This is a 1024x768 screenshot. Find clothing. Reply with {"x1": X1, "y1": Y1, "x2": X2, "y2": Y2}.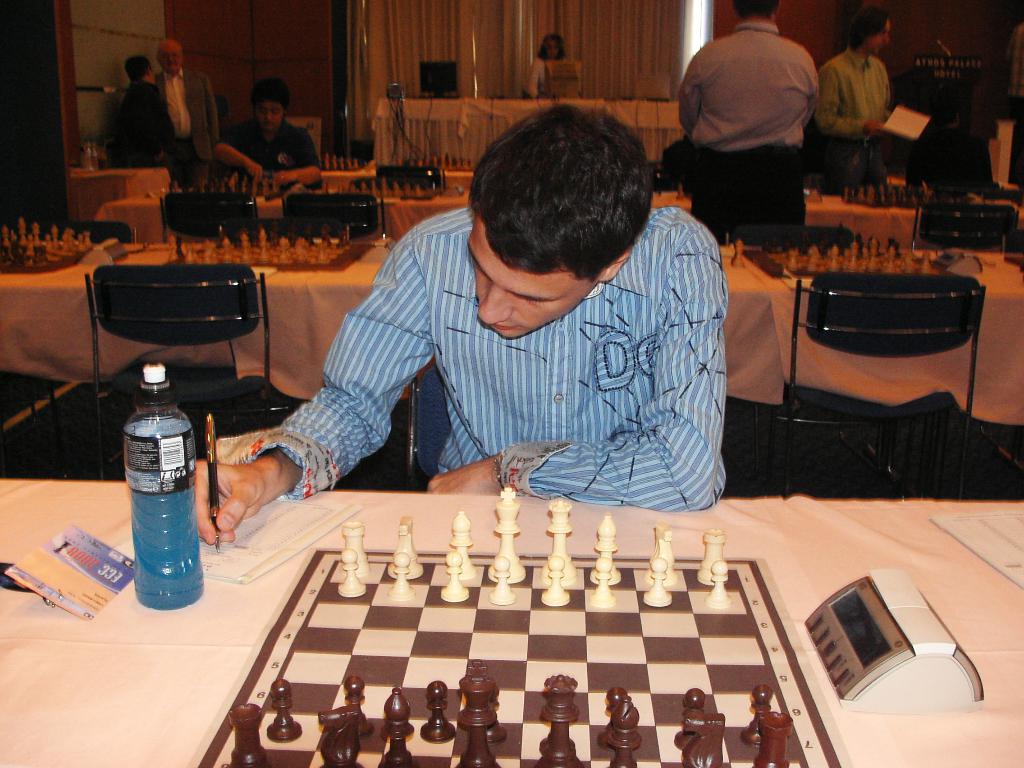
{"x1": 220, "y1": 124, "x2": 340, "y2": 192}.
